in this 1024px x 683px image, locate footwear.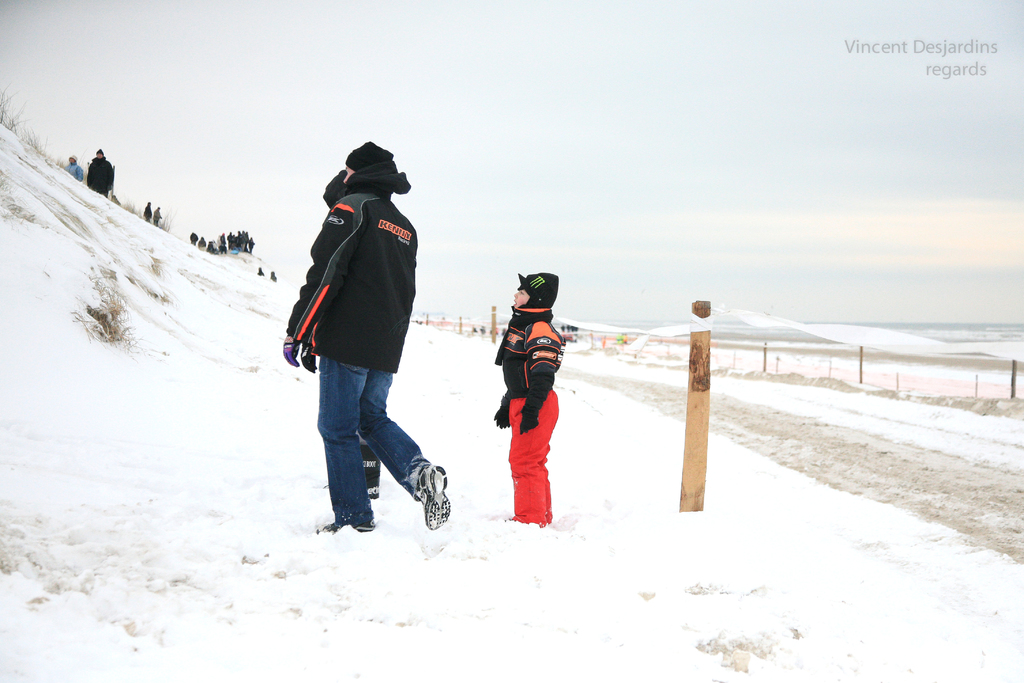
Bounding box: select_region(395, 457, 447, 535).
